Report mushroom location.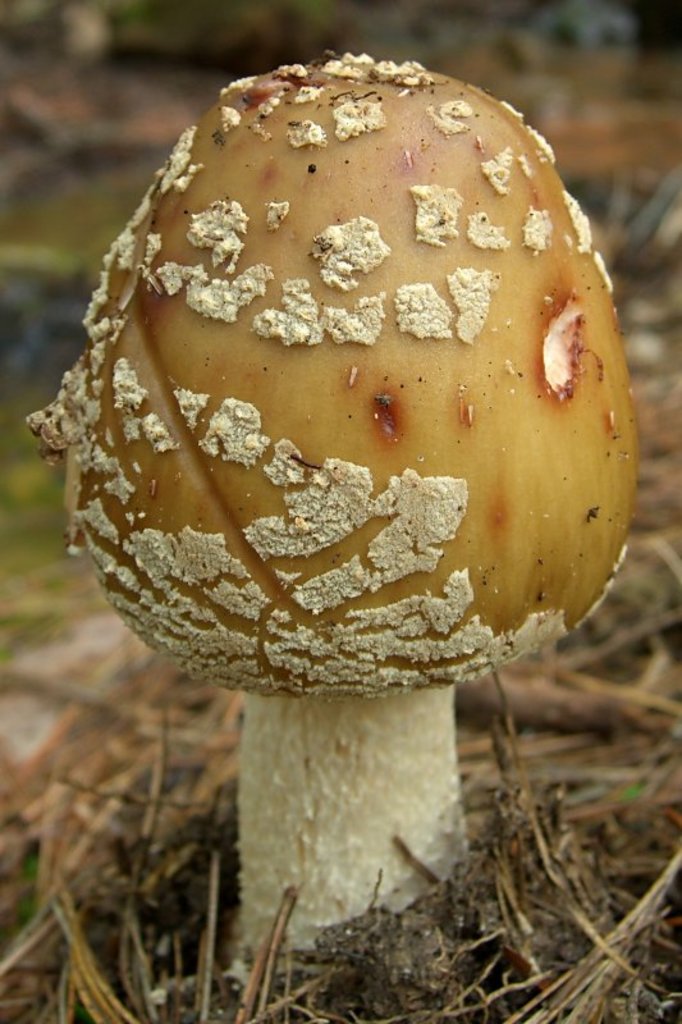
Report: (35, 49, 636, 963).
